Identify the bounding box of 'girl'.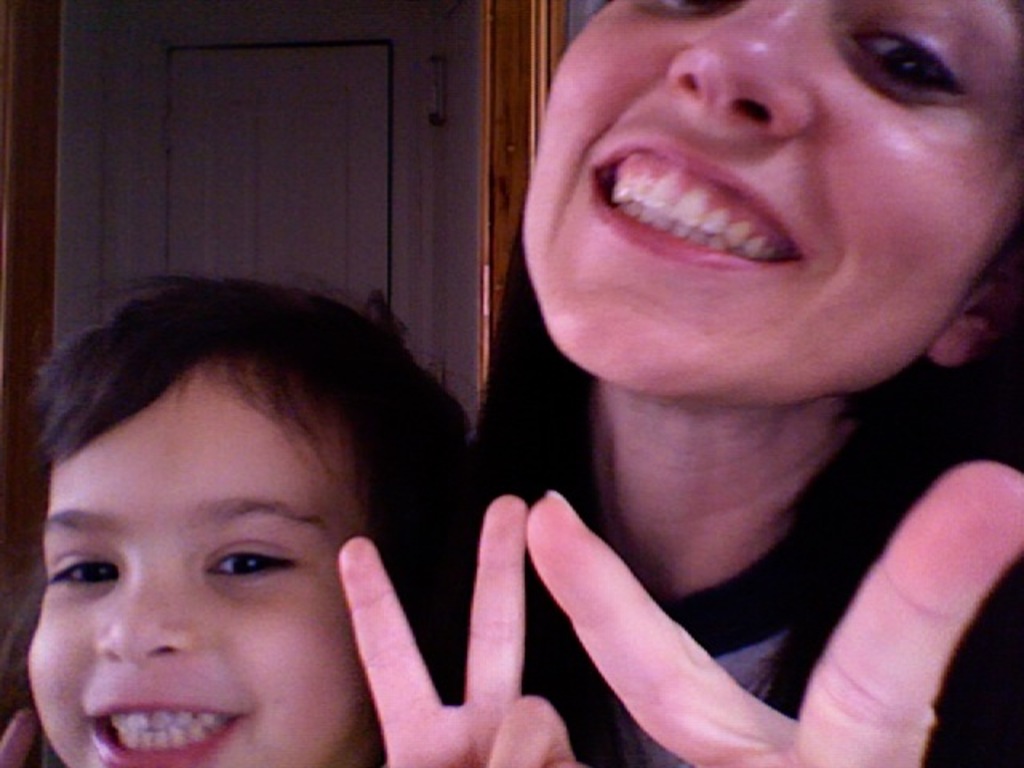
x1=0, y1=274, x2=584, y2=766.
